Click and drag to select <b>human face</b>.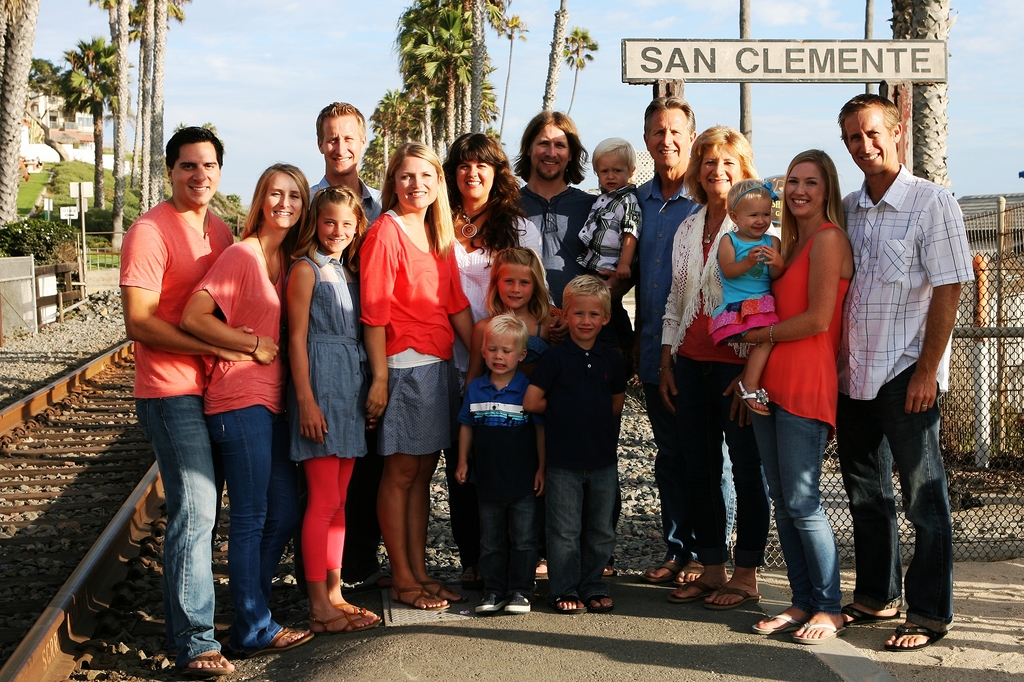
Selection: 596 157 630 191.
